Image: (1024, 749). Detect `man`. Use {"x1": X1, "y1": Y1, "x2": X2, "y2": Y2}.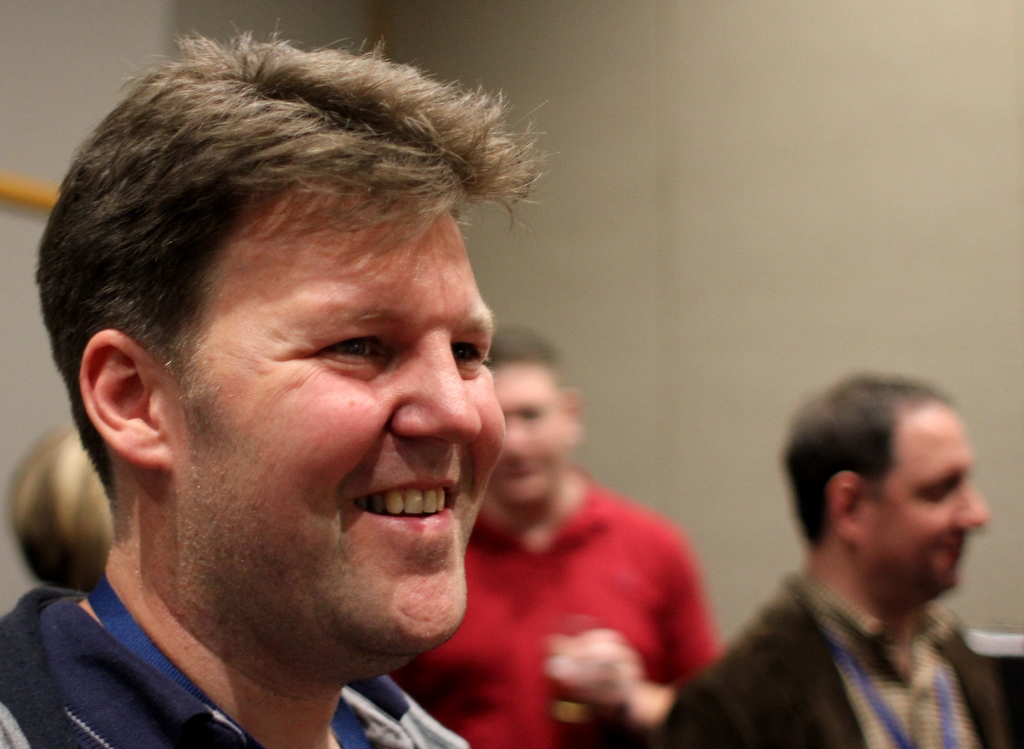
{"x1": 0, "y1": 27, "x2": 704, "y2": 748}.
